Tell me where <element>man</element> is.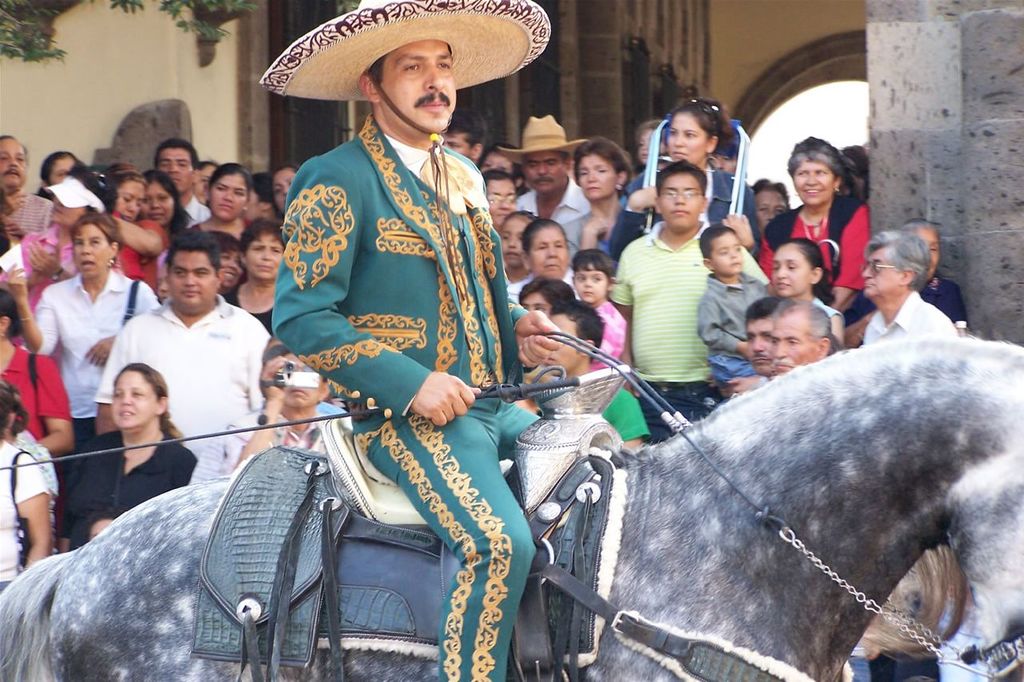
<element>man</element> is at {"x1": 749, "y1": 295, "x2": 775, "y2": 371}.
